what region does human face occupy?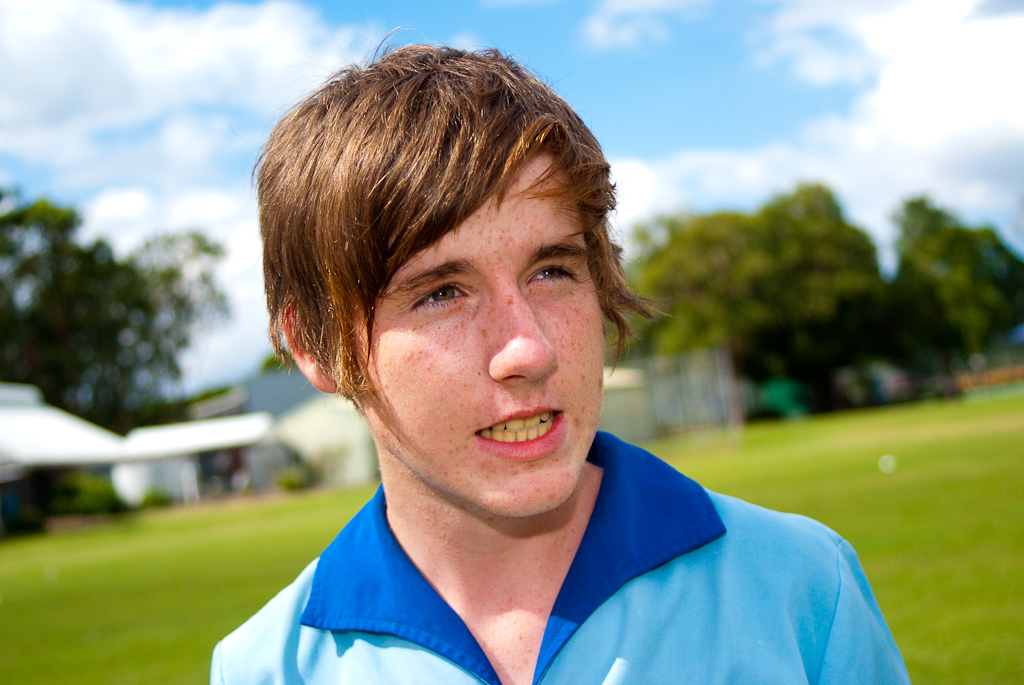
crop(359, 154, 606, 515).
